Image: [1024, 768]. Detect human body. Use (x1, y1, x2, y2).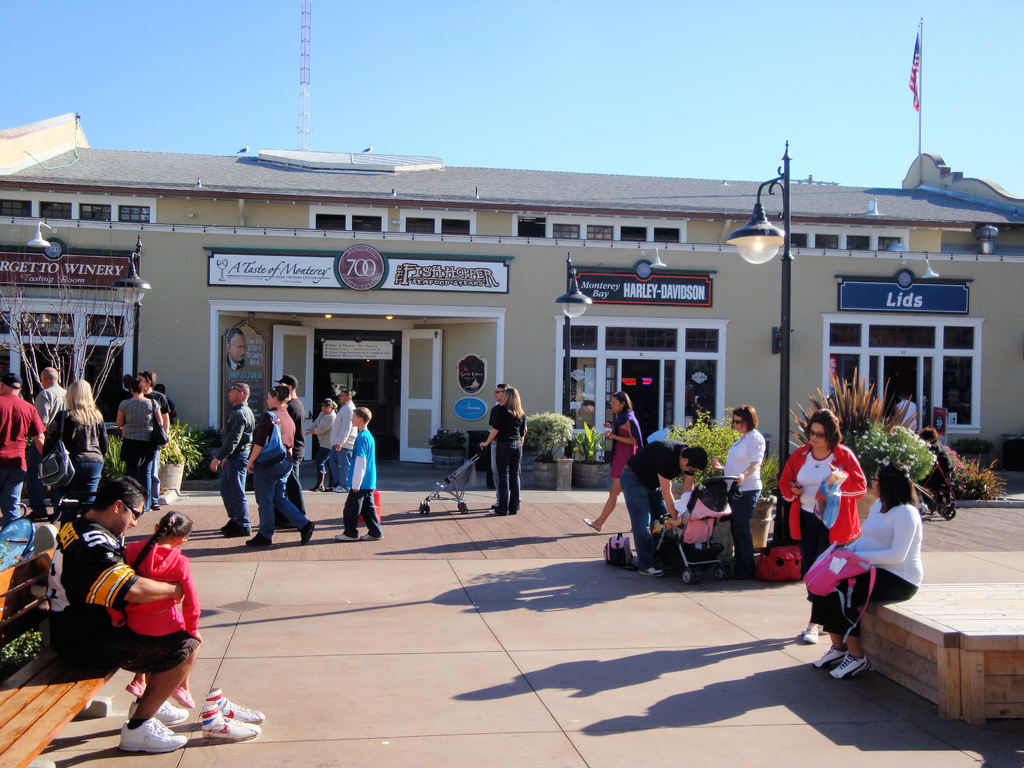
(810, 463, 925, 682).
